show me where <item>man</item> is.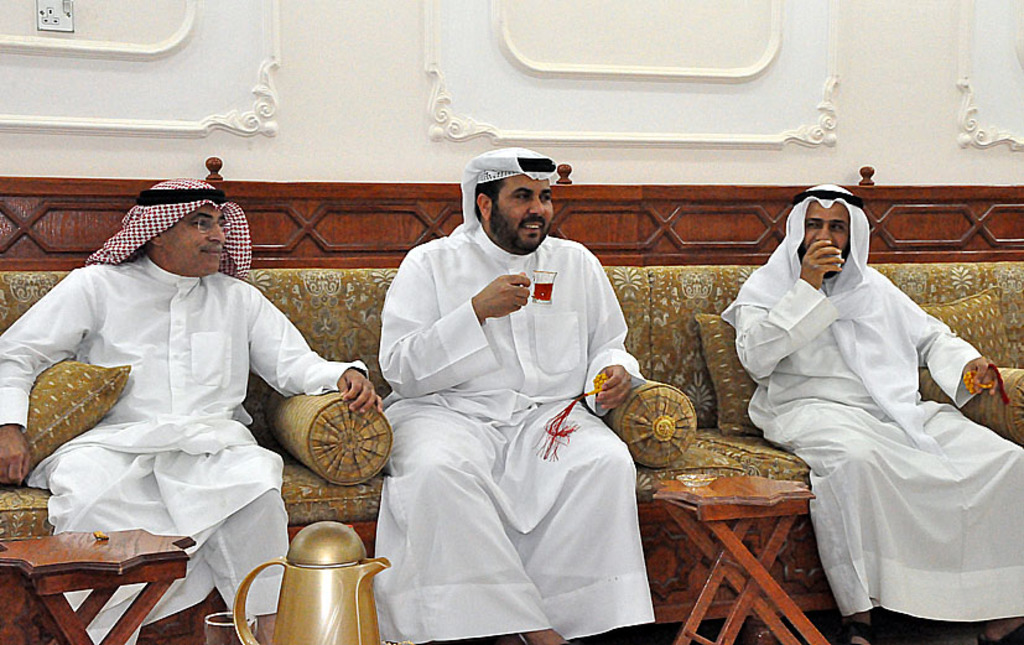
<item>man</item> is at rect(719, 184, 1023, 644).
